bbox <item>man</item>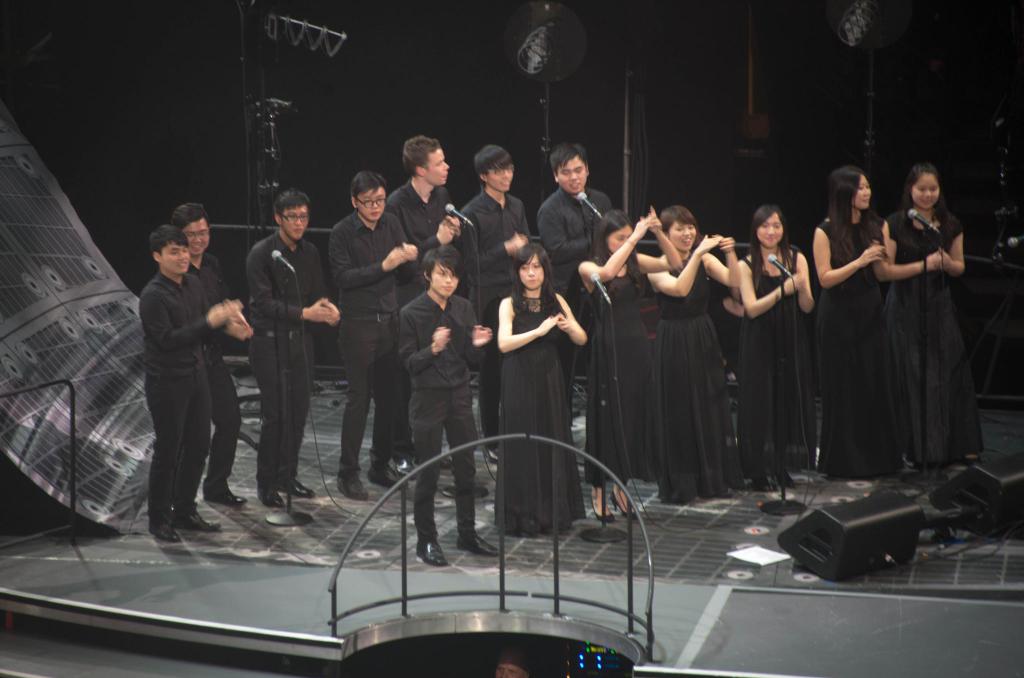
<region>324, 171, 421, 507</region>
